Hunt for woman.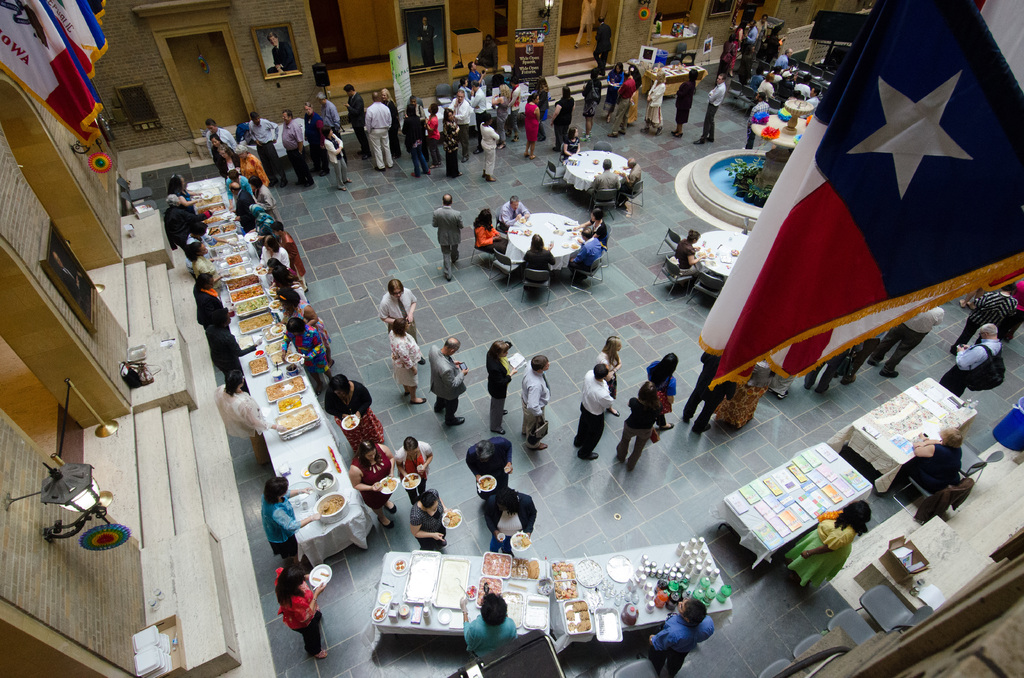
Hunted down at 348,440,397,529.
